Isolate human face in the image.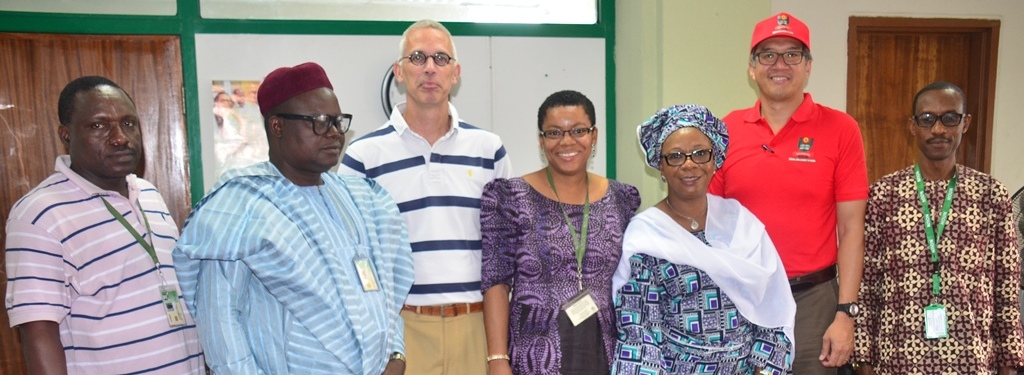
Isolated region: box(70, 93, 140, 171).
